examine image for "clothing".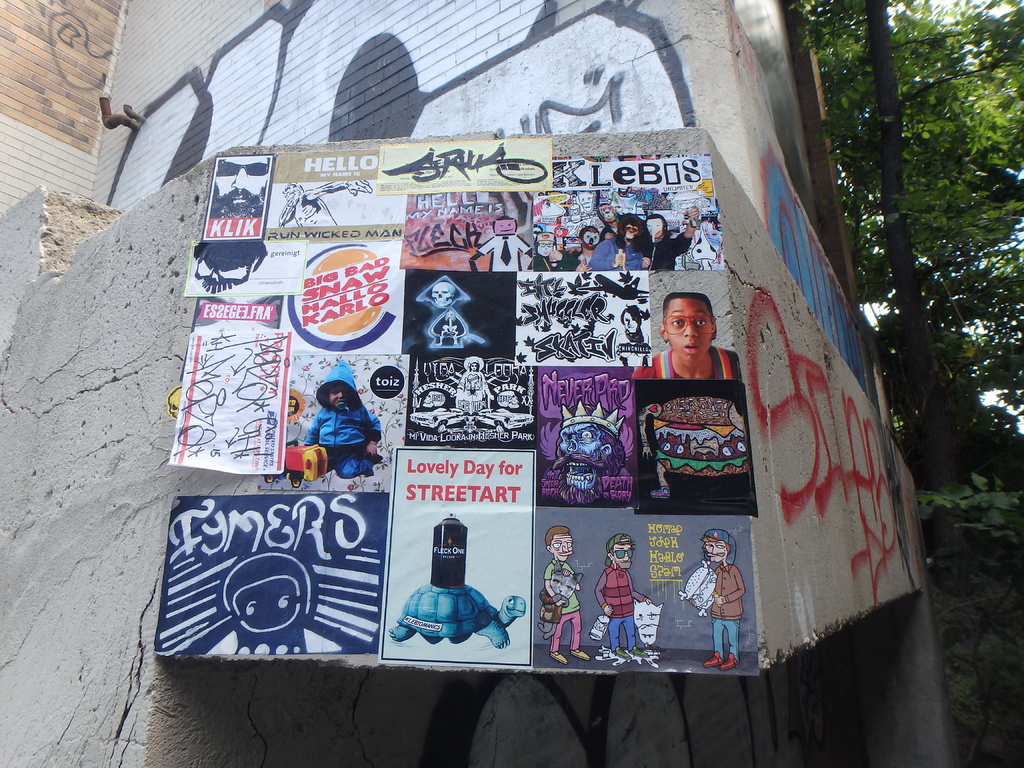
Examination result: left=709, top=575, right=744, bottom=626.
